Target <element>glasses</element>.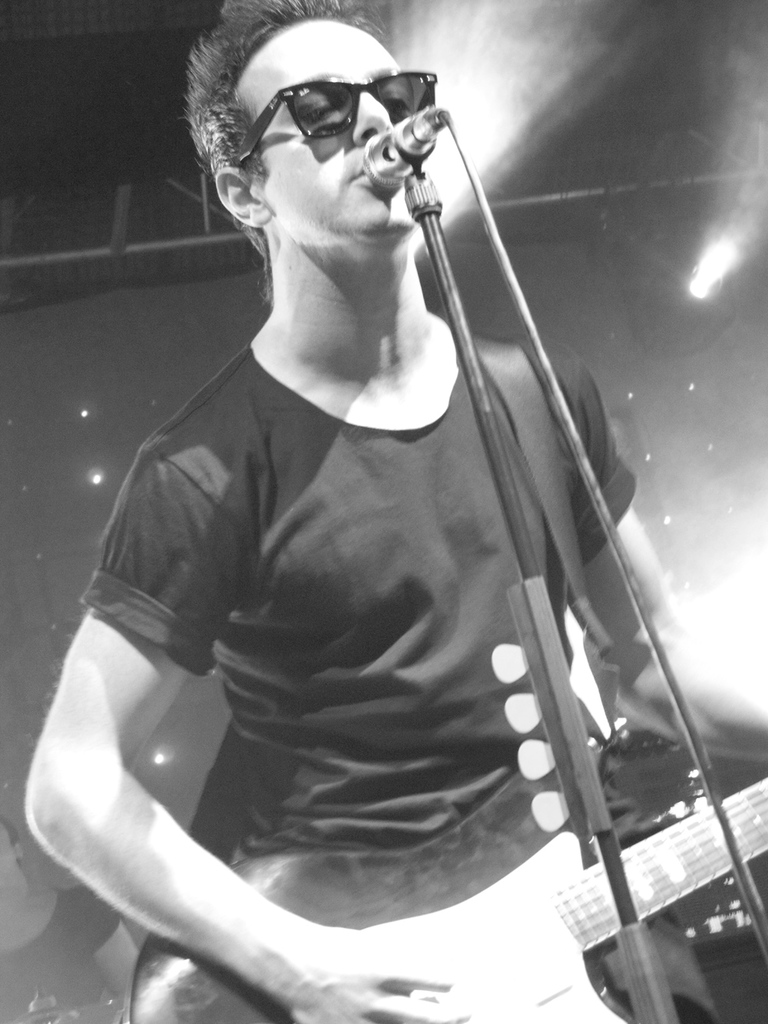
Target region: bbox=(232, 68, 443, 171).
